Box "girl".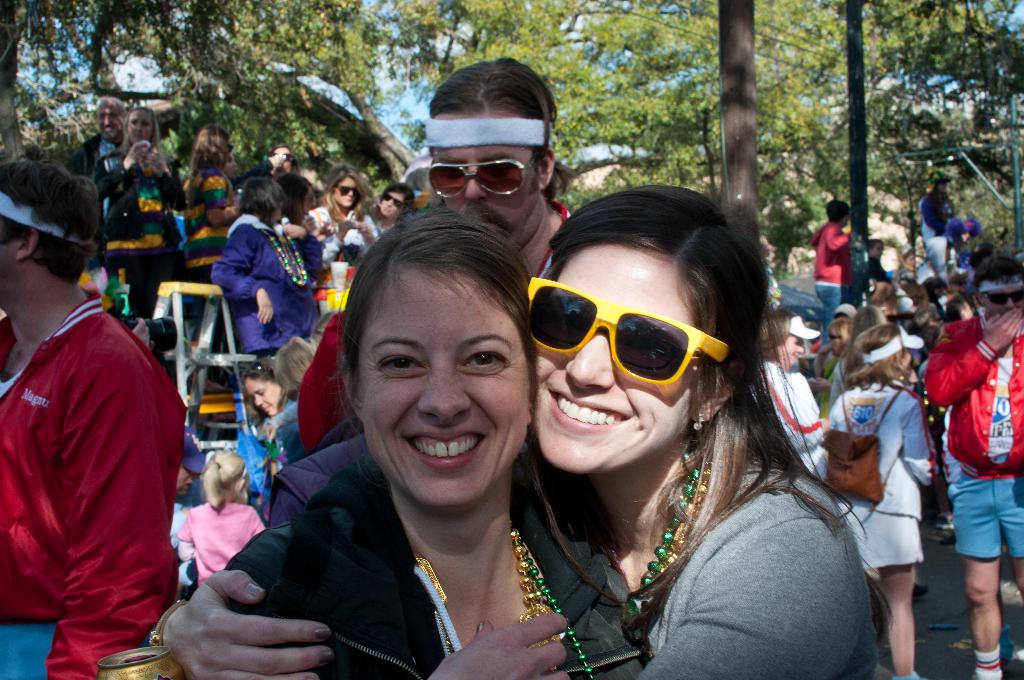
x1=143 y1=201 x2=656 y2=677.
